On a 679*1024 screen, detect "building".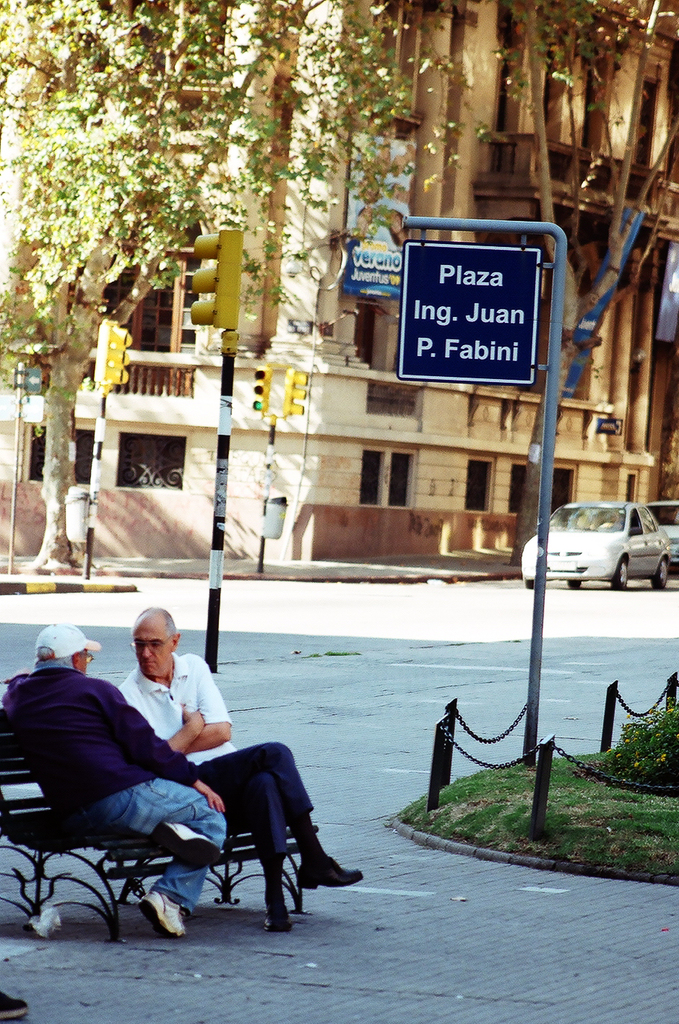
0,0,678,565.
